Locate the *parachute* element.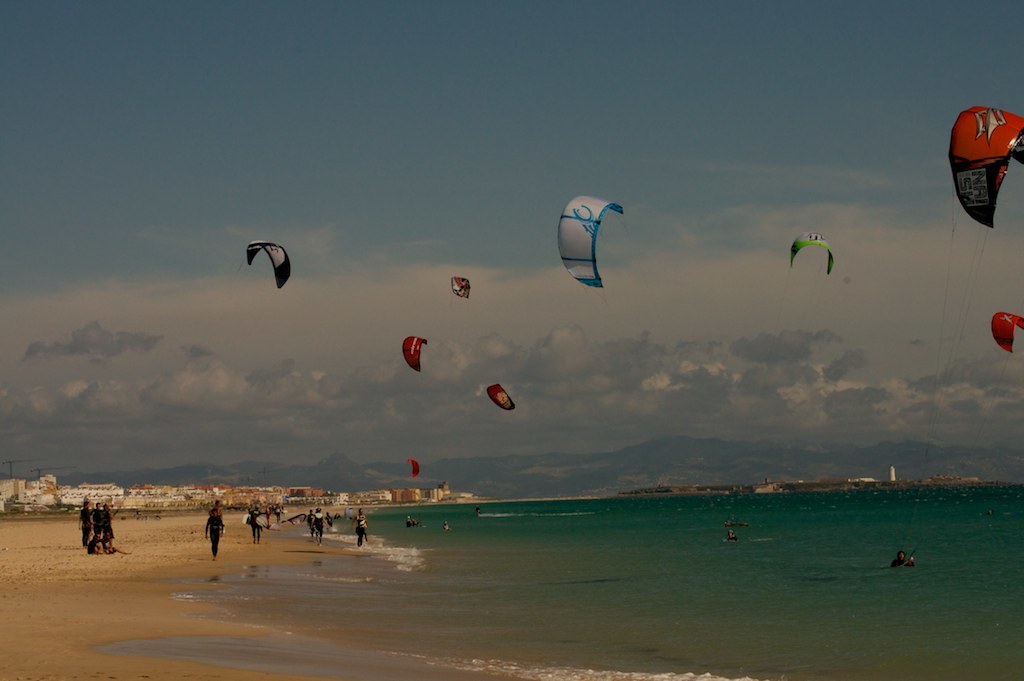
Element bbox: x1=555 y1=197 x2=624 y2=297.
